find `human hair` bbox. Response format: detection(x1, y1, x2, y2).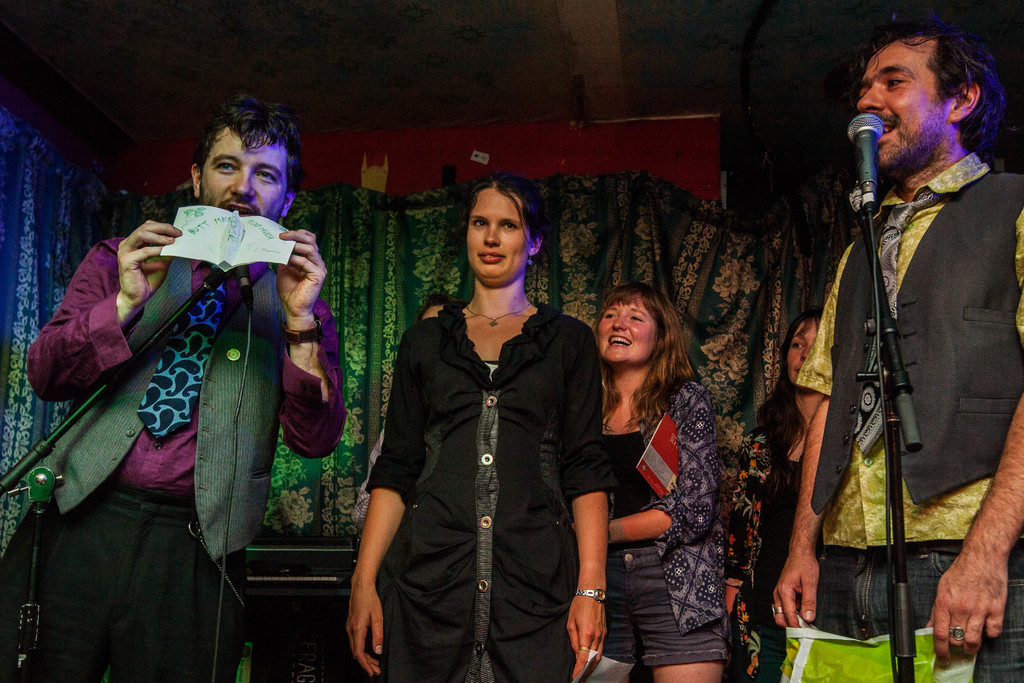
detection(465, 173, 555, 278).
